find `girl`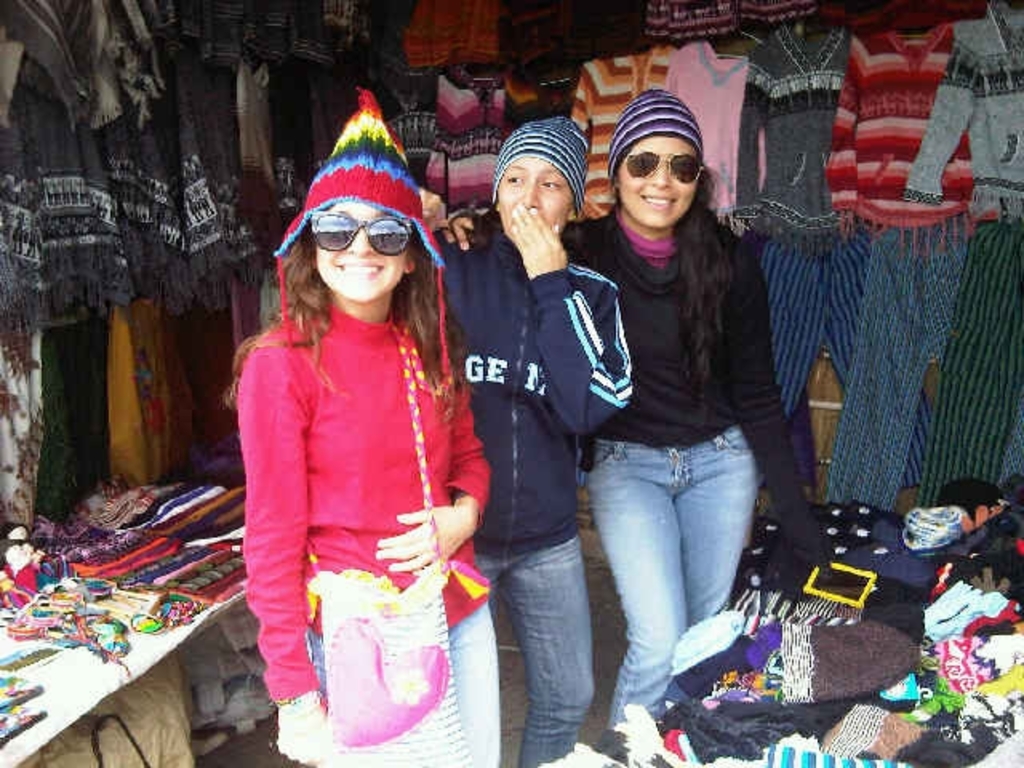
region(443, 86, 830, 731)
